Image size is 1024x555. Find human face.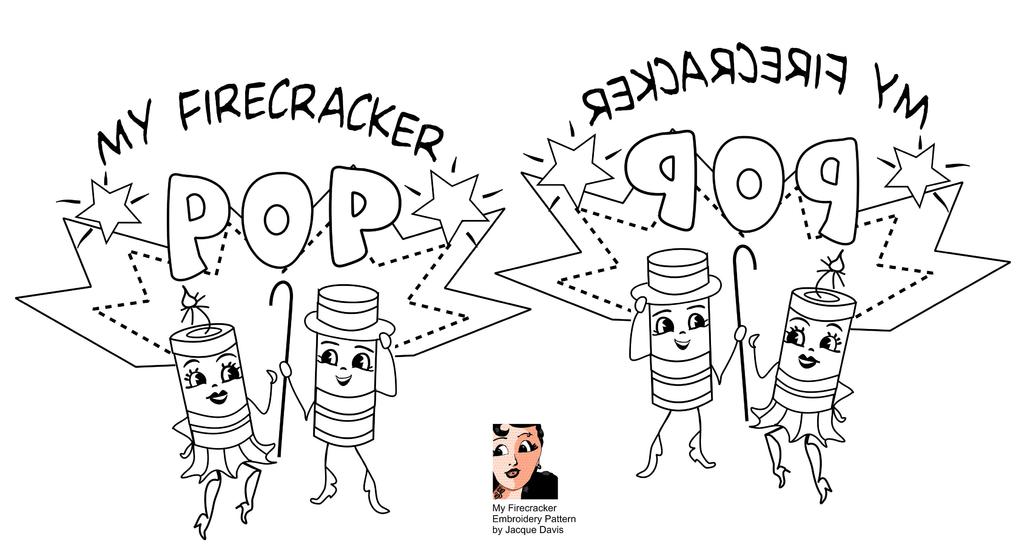
BBox(492, 425, 543, 490).
